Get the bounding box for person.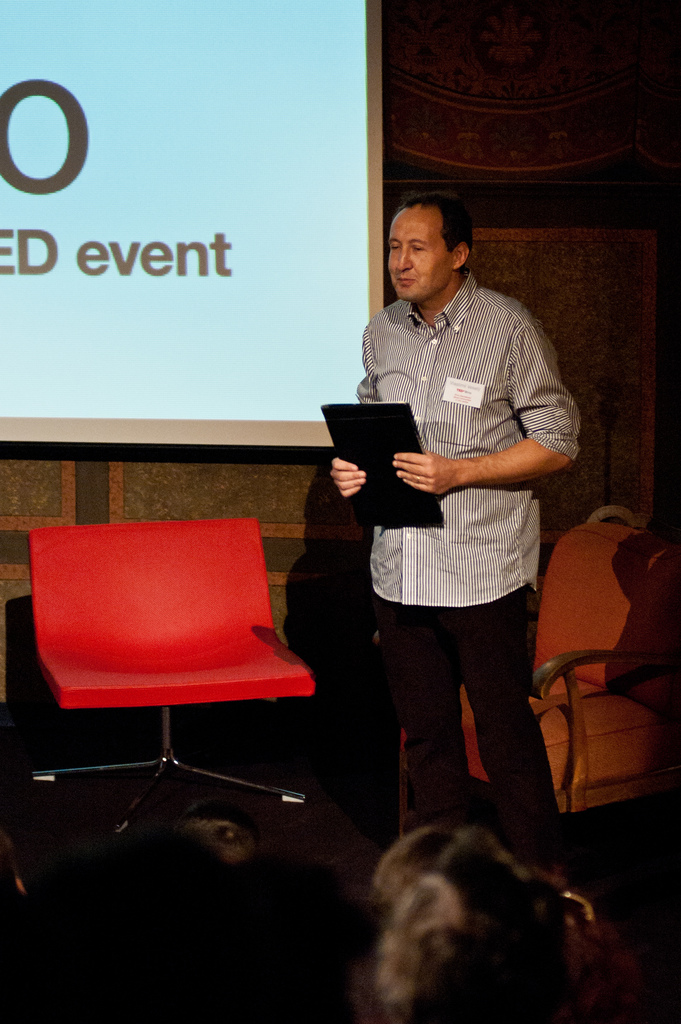
<bbox>370, 819, 561, 1023</bbox>.
